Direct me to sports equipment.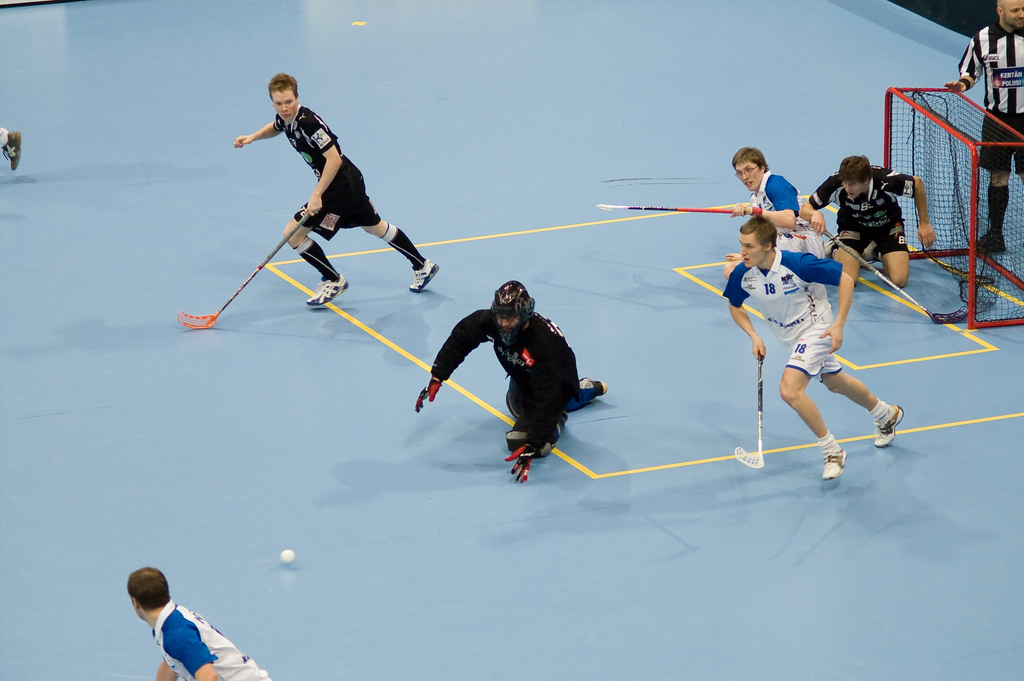
Direction: (left=417, top=377, right=442, bottom=413).
